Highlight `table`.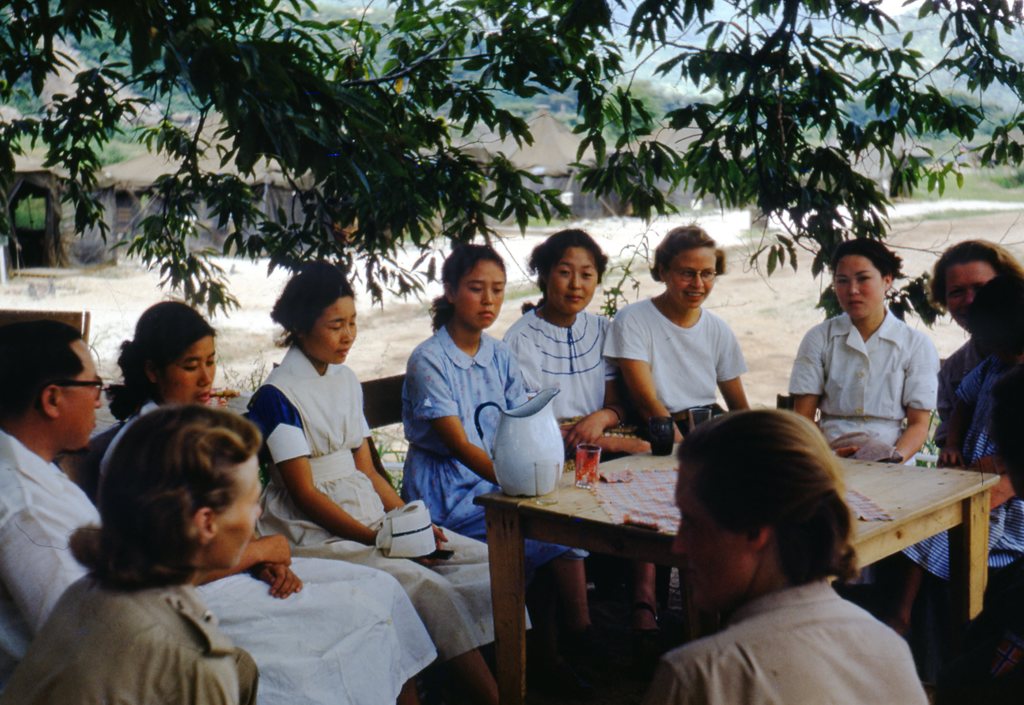
Highlighted region: l=502, t=454, r=881, b=688.
